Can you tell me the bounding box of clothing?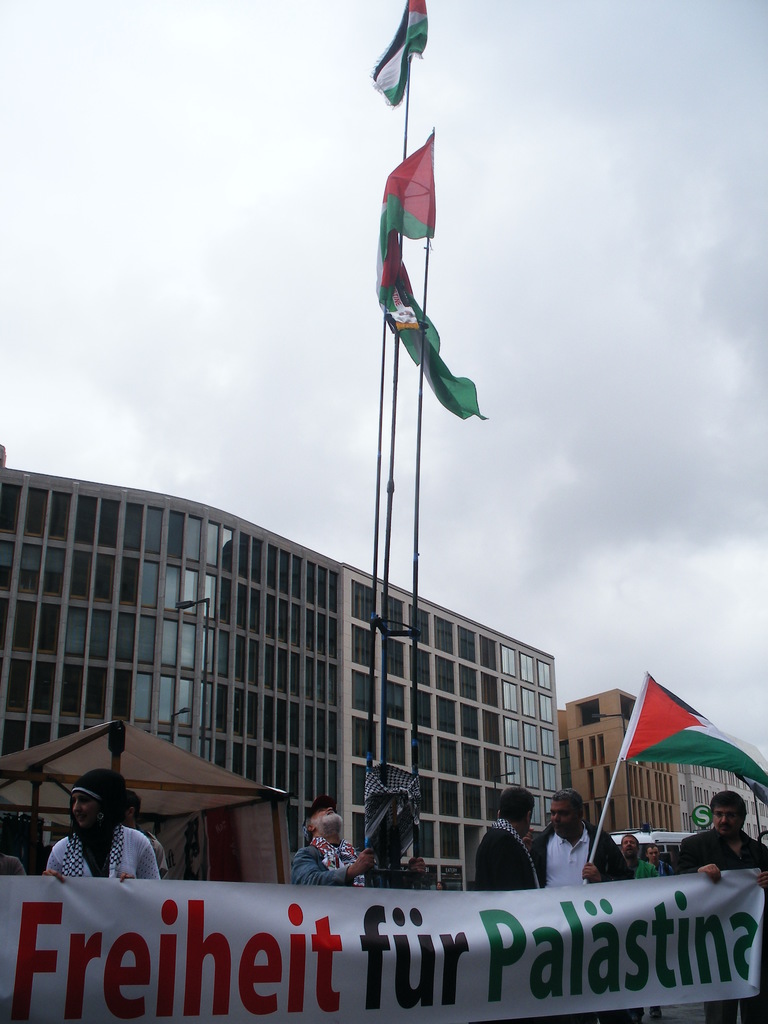
{"x1": 291, "y1": 837, "x2": 371, "y2": 884}.
